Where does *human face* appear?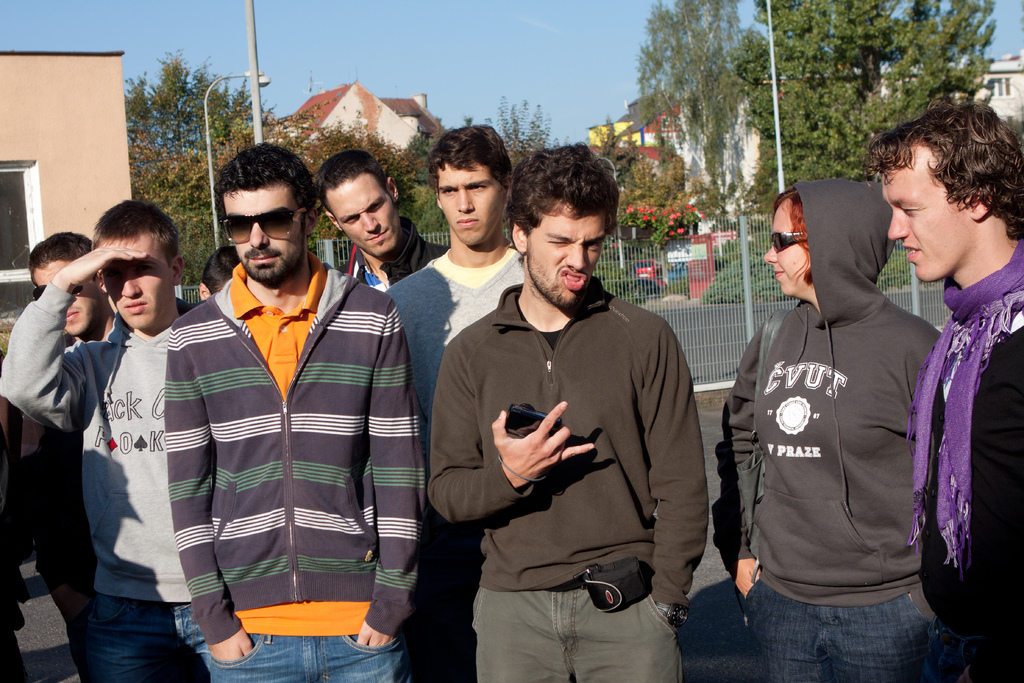
Appears at x1=34 y1=256 x2=101 y2=332.
